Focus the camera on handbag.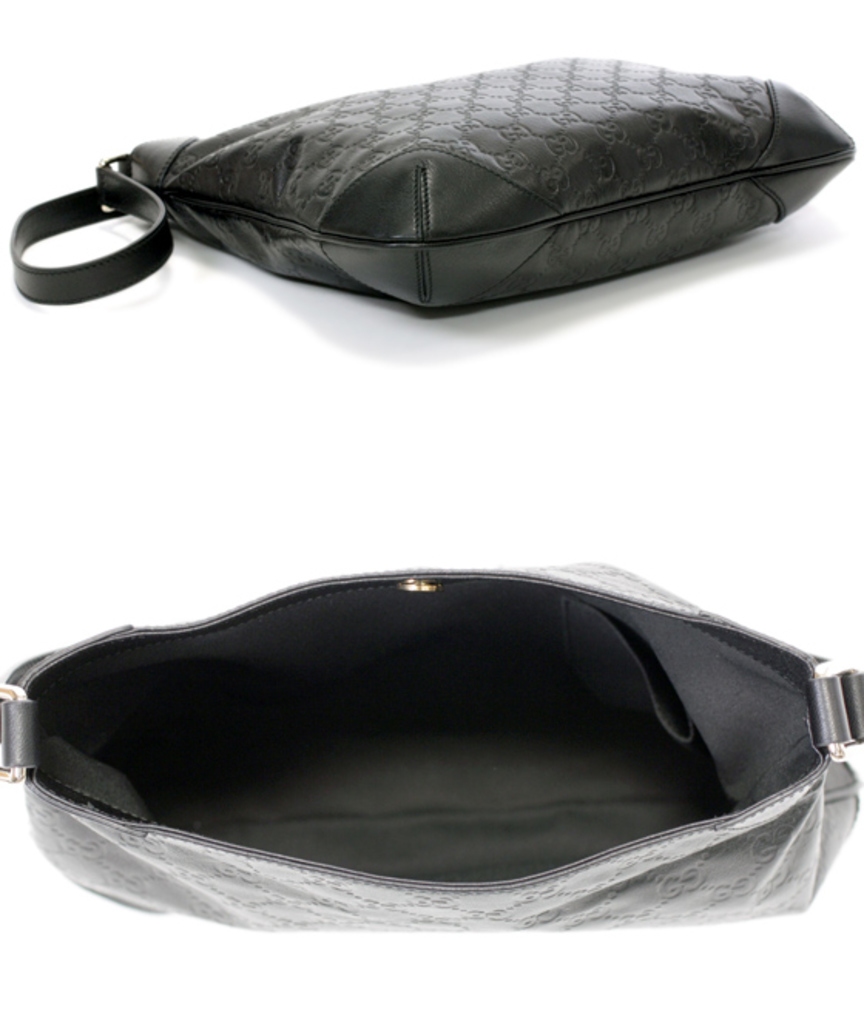
Focus region: [x1=0, y1=51, x2=862, y2=312].
